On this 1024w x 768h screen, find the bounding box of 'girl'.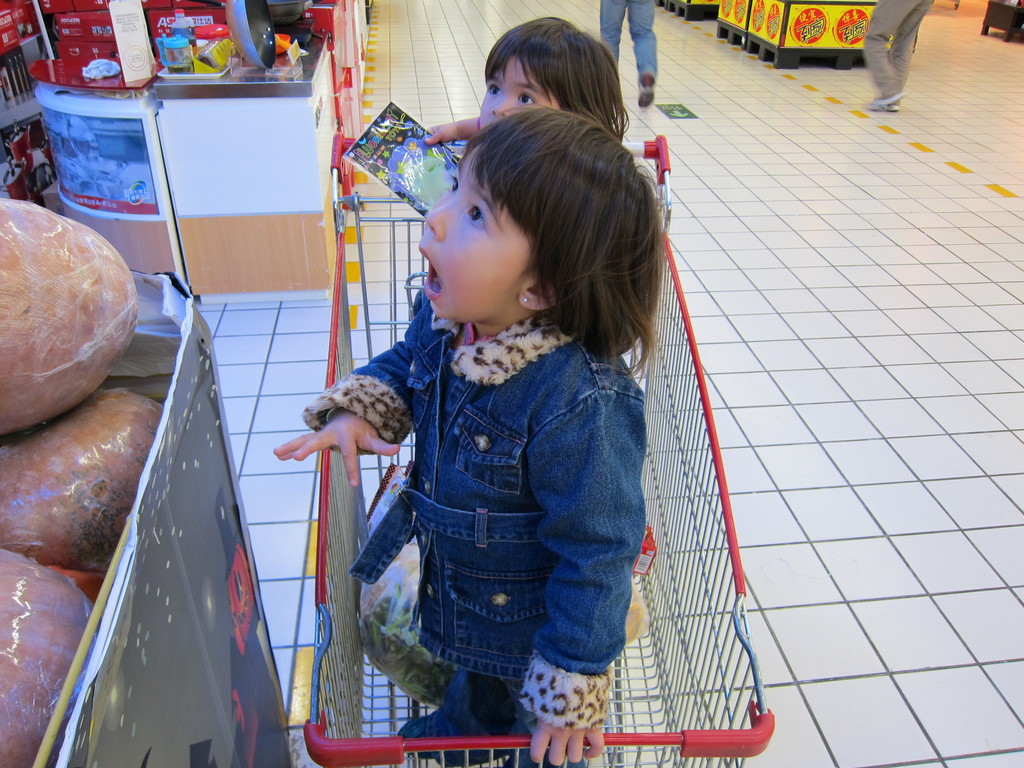
Bounding box: rect(273, 106, 664, 767).
